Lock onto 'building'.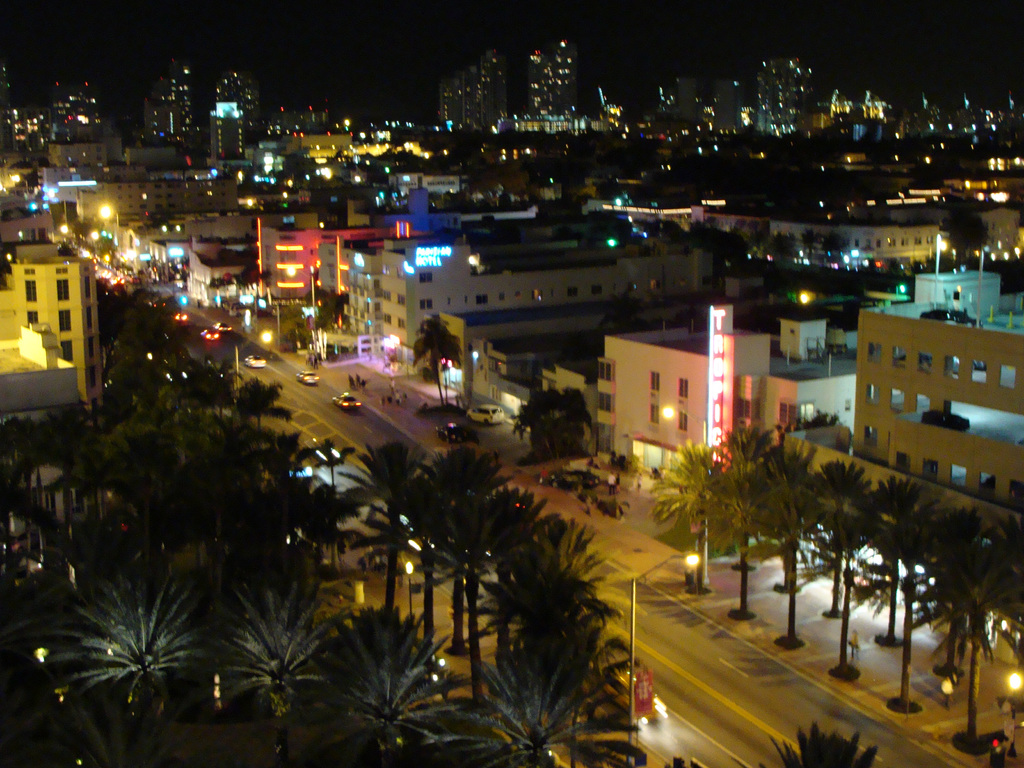
Locked: <region>247, 216, 326, 318</region>.
